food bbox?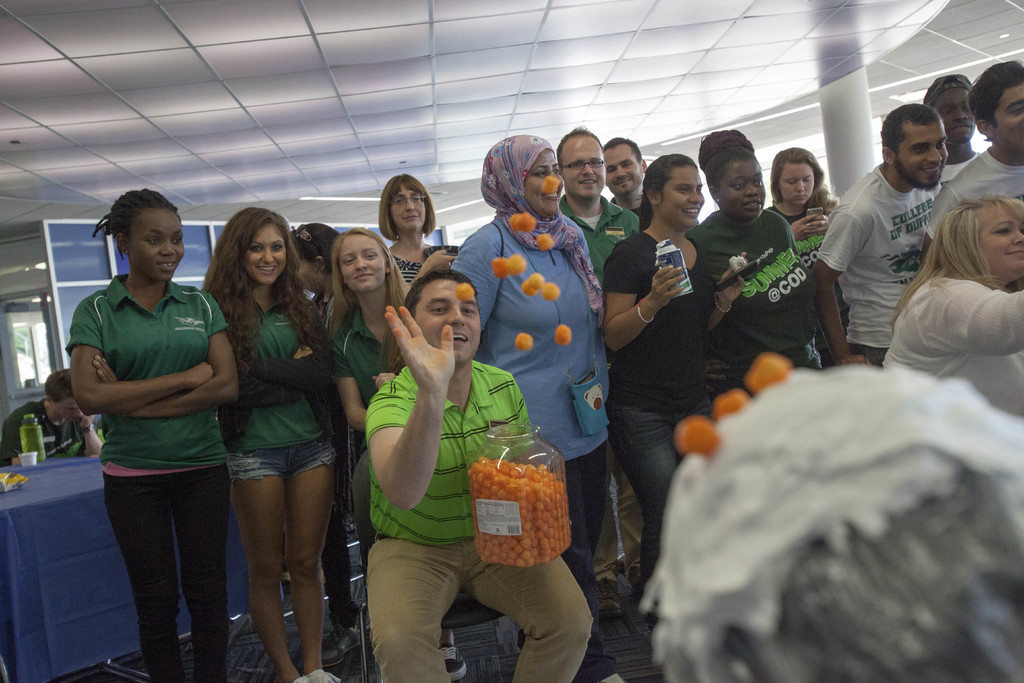
rect(528, 273, 545, 289)
